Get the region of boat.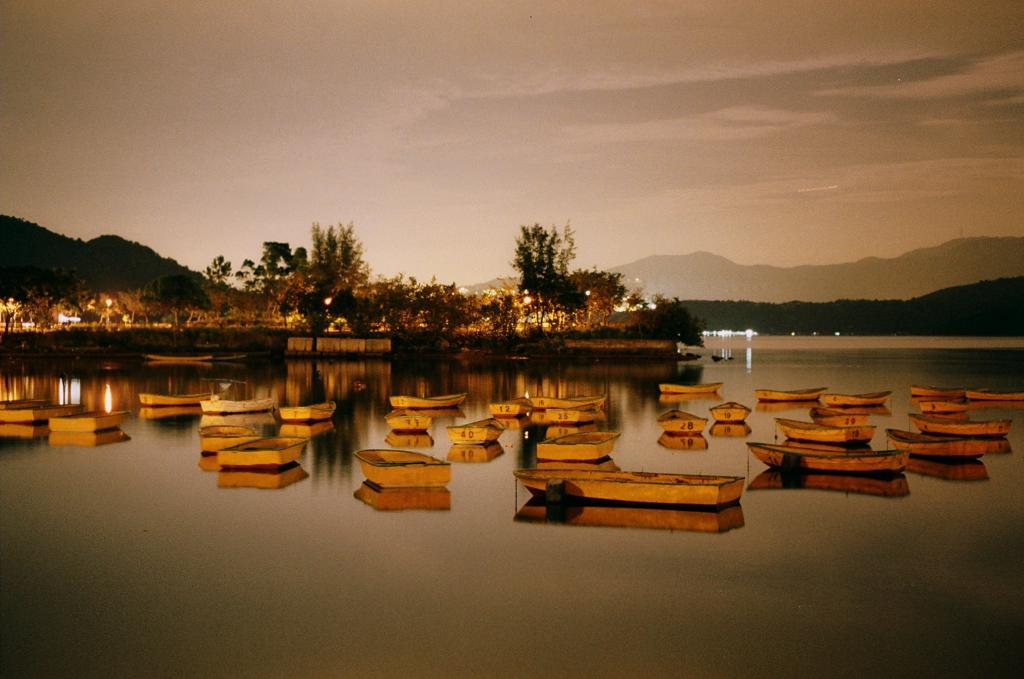
892:426:999:454.
